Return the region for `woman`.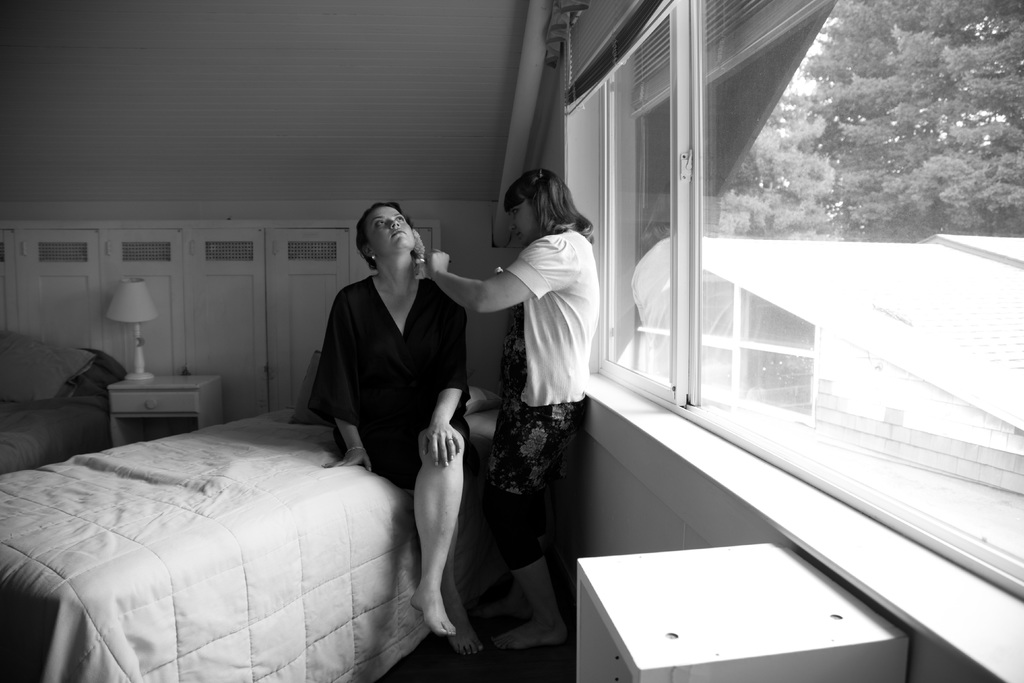
301/187/481/624.
